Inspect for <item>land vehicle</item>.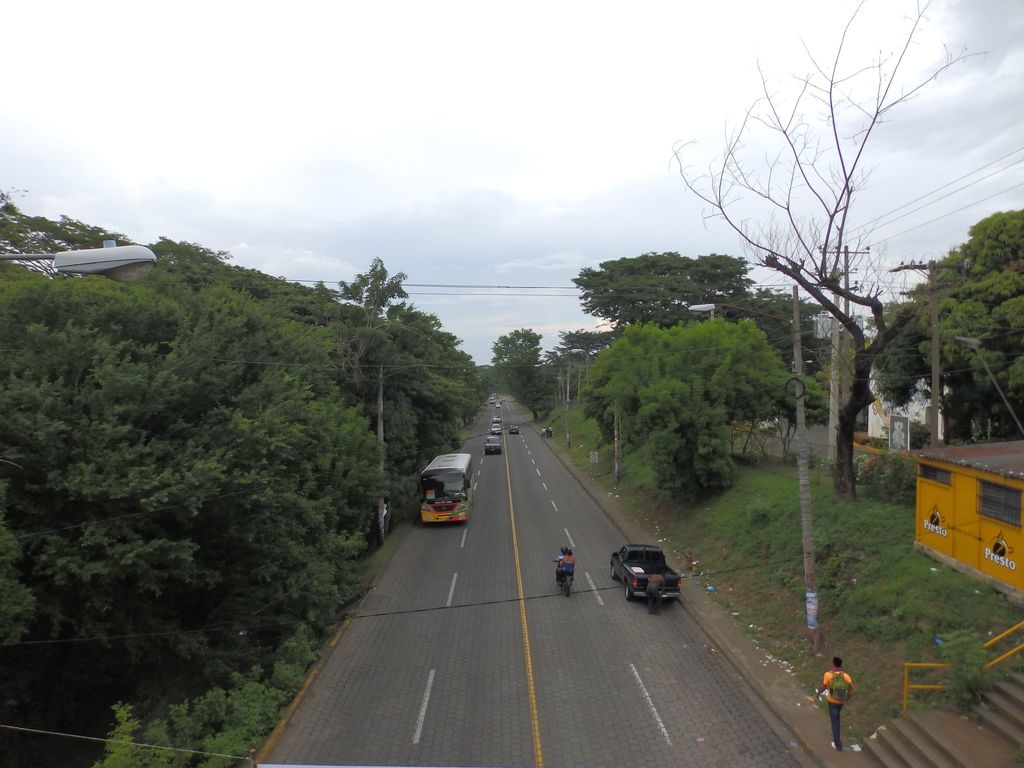
Inspection: [x1=761, y1=418, x2=775, y2=428].
